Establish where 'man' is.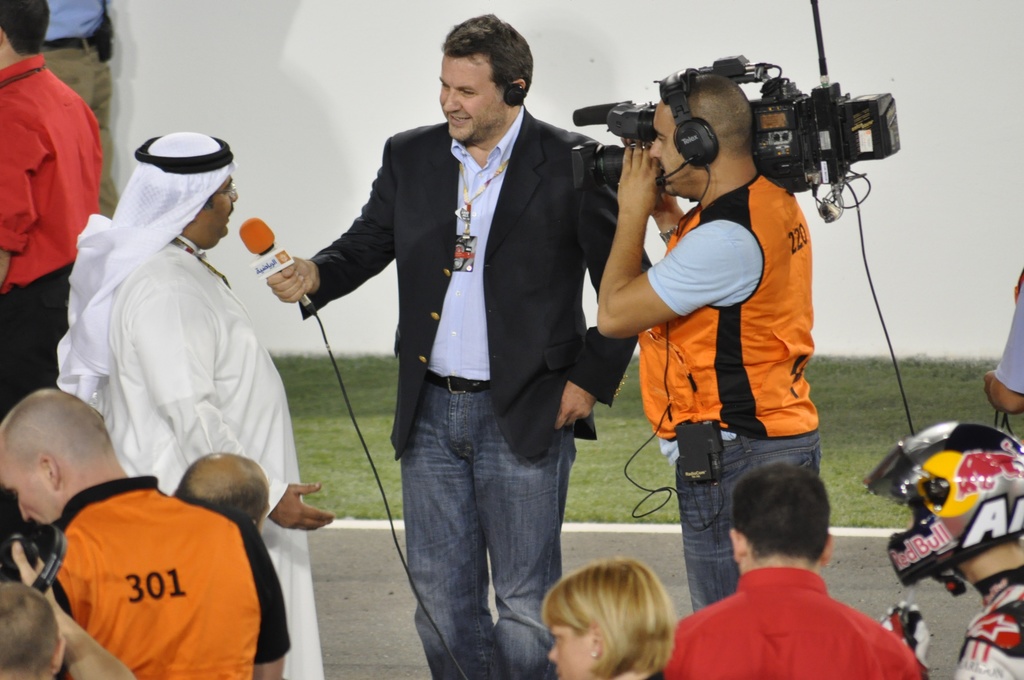
Established at select_region(670, 460, 917, 674).
